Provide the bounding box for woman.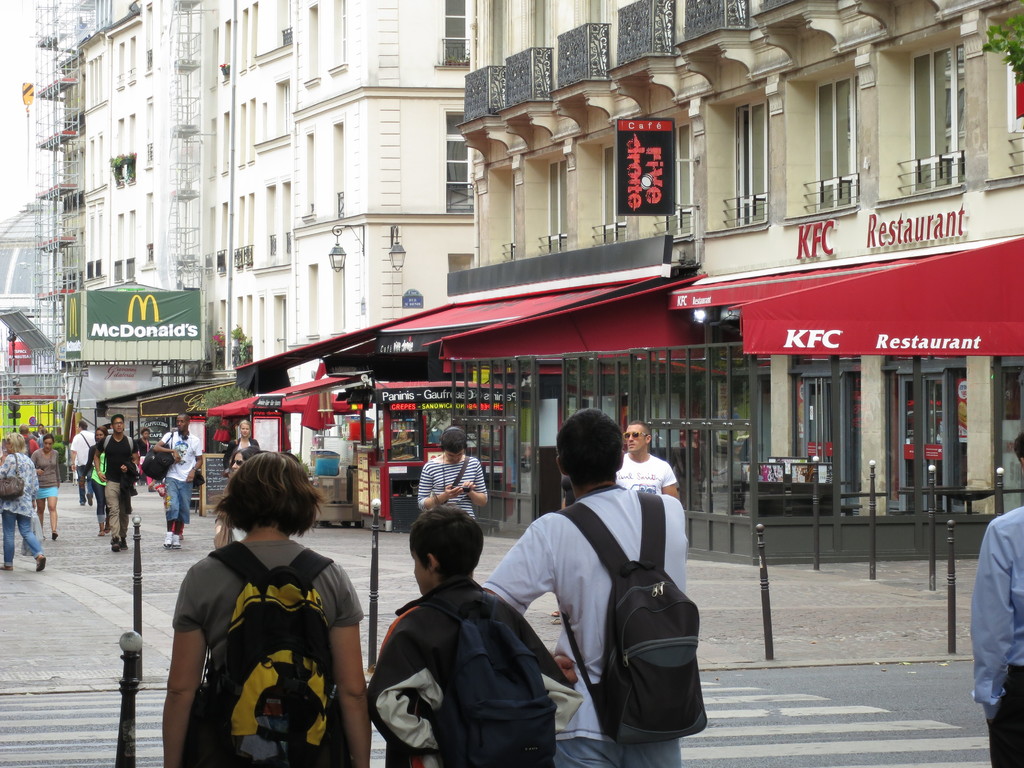
bbox=[35, 430, 60, 541].
